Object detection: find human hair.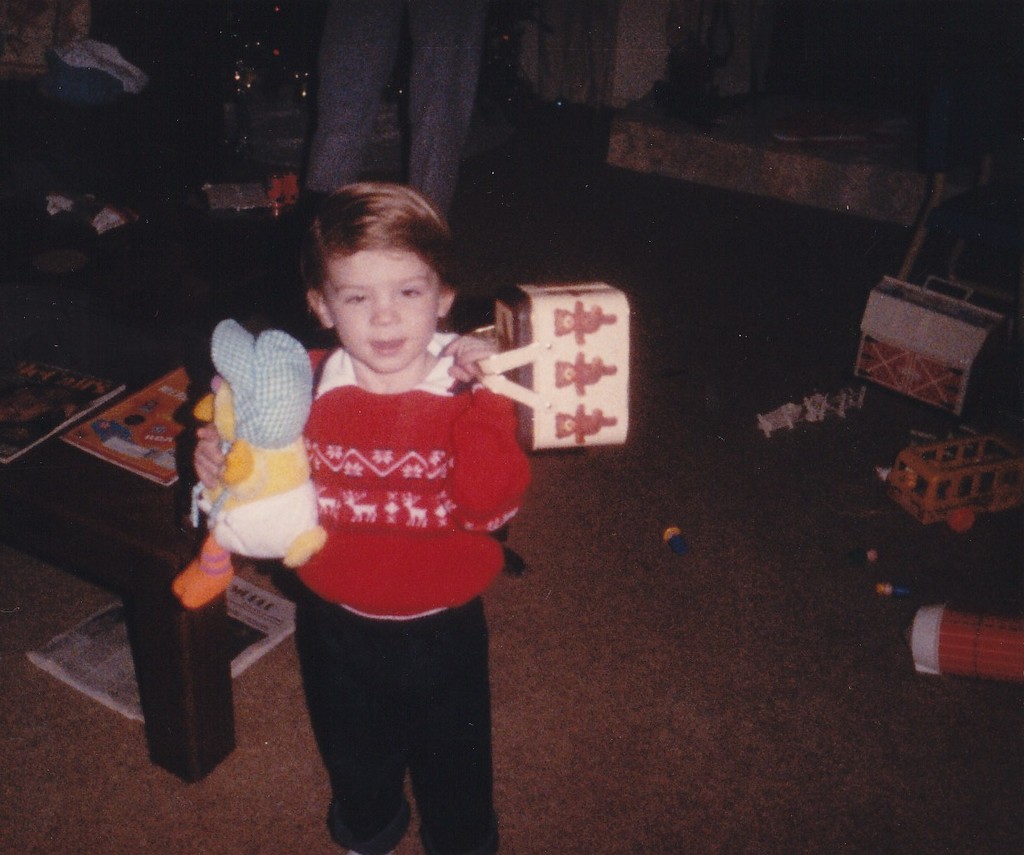
<region>296, 184, 442, 285</region>.
